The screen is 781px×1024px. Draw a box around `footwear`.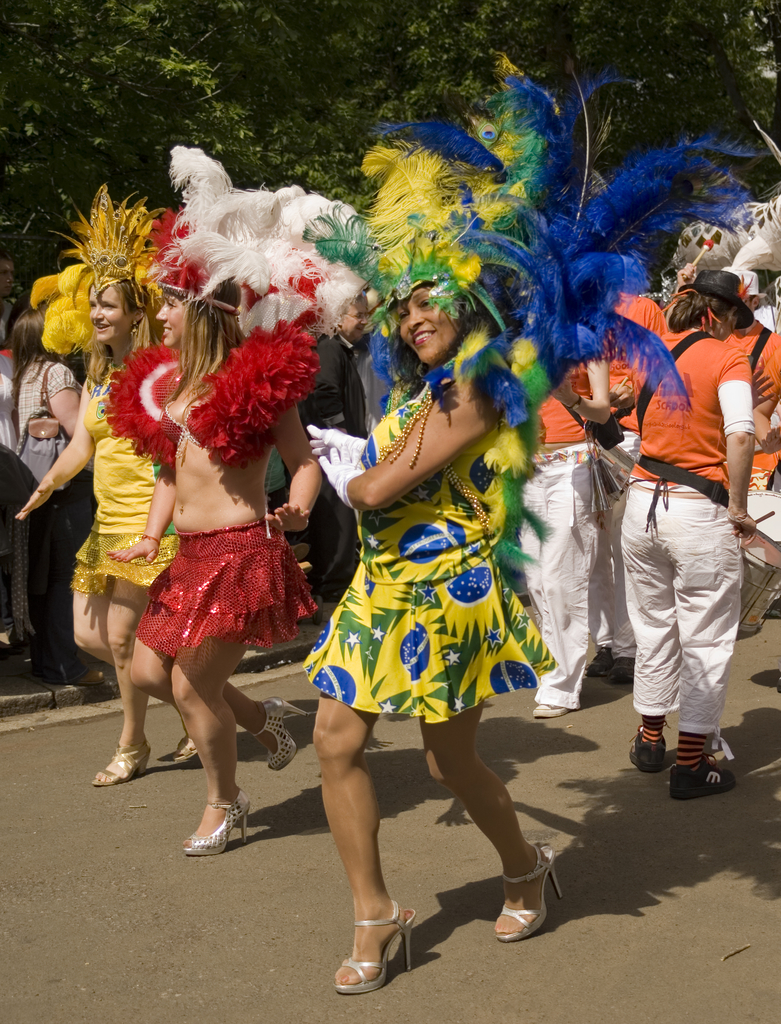
<box>89,739,156,785</box>.
